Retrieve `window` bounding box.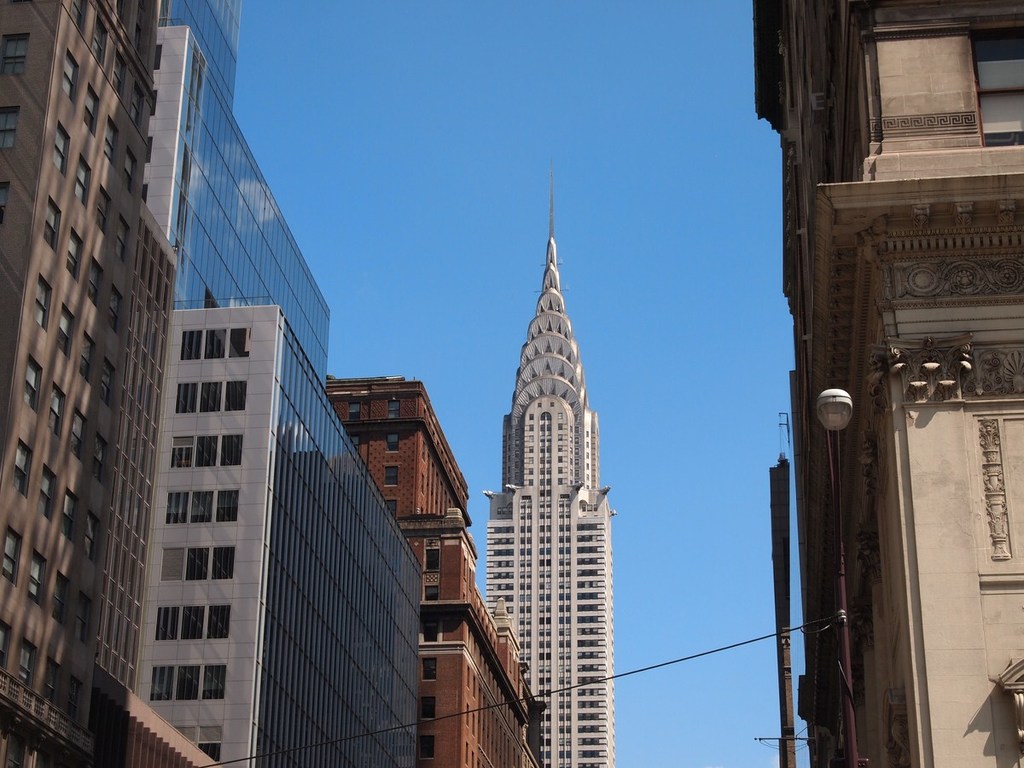
Bounding box: bbox=(206, 604, 230, 640).
